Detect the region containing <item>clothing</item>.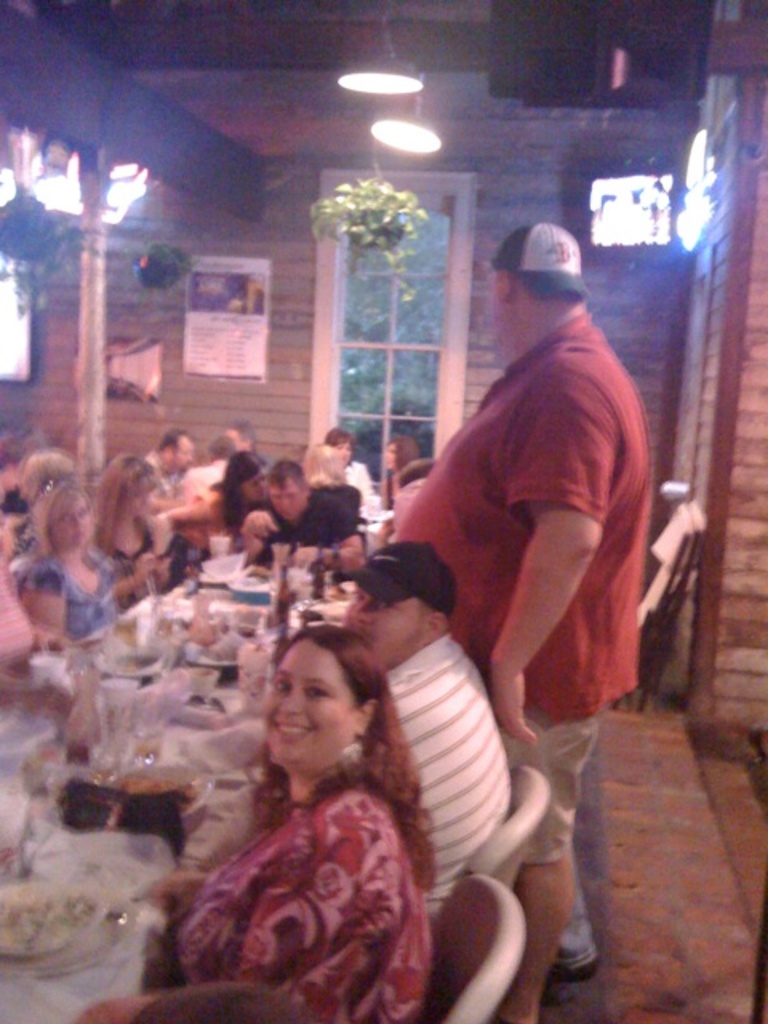
<box>390,317,653,858</box>.
